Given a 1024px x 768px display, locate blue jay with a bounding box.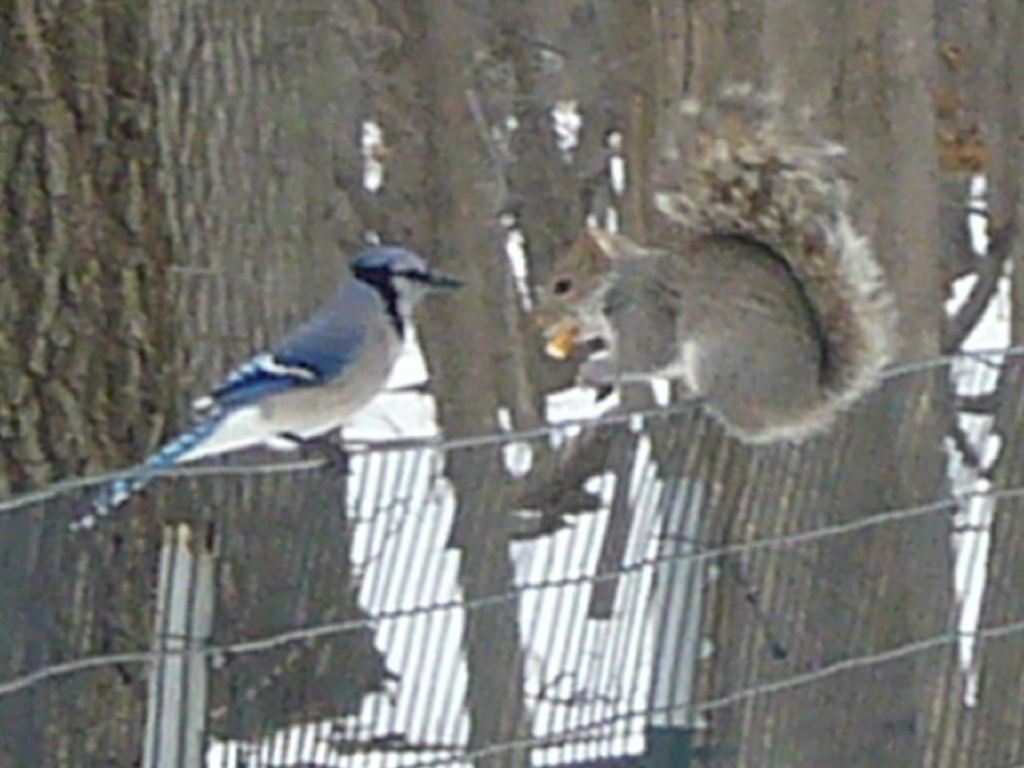
Located: (63, 242, 467, 537).
